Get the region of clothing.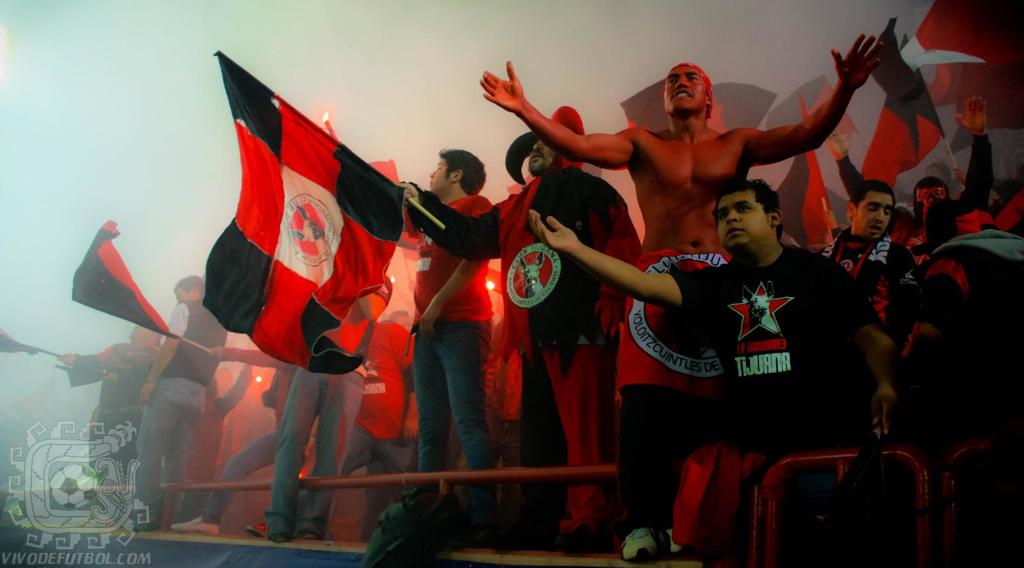
[x1=618, y1=382, x2=732, y2=558].
